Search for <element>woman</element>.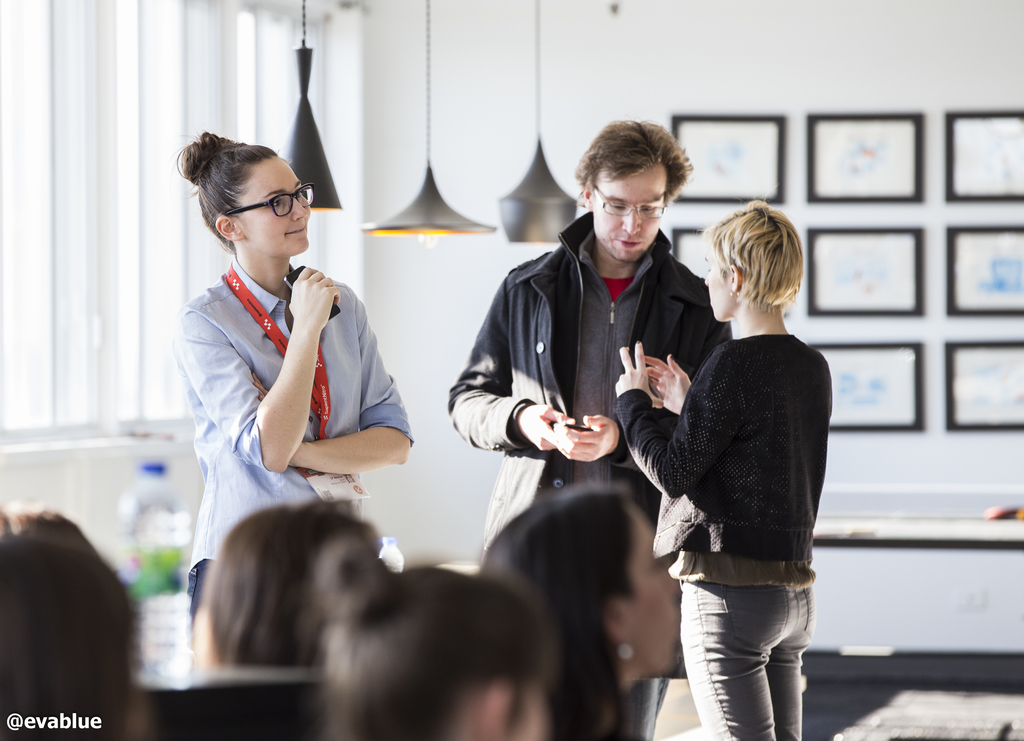
Found at box=[0, 505, 110, 568].
